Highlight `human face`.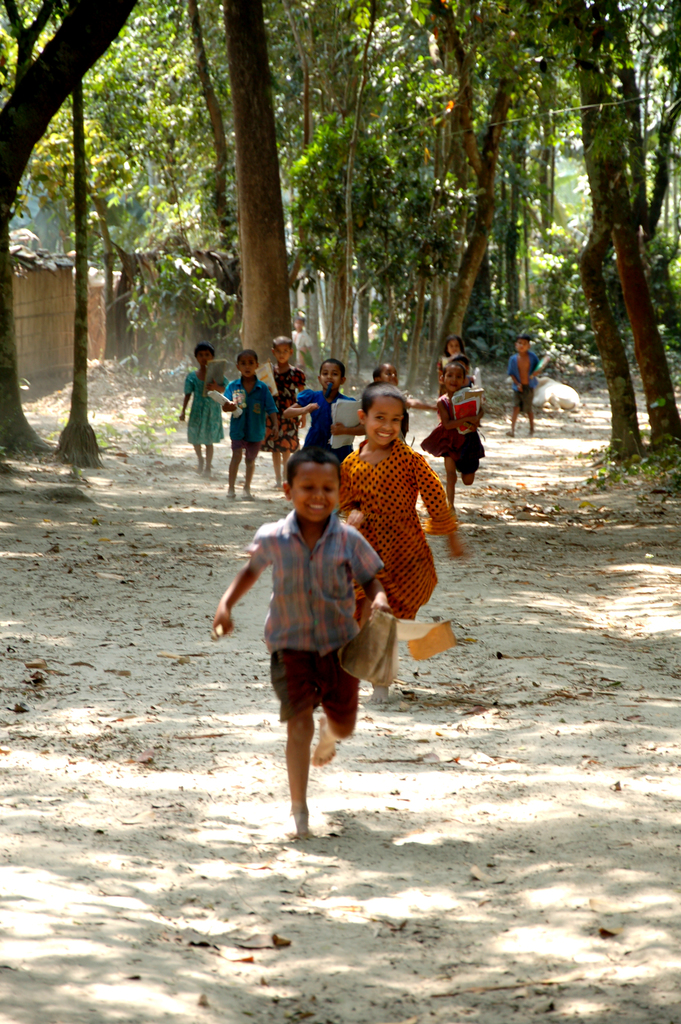
Highlighted region: rect(288, 462, 340, 524).
